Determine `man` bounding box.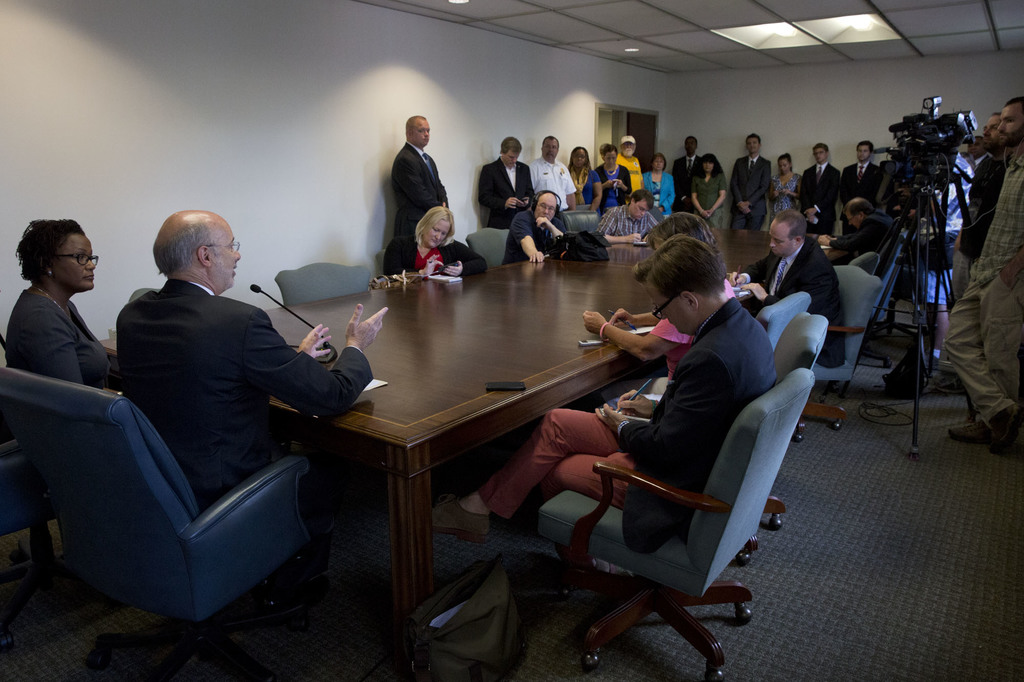
Determined: 671/136/703/219.
